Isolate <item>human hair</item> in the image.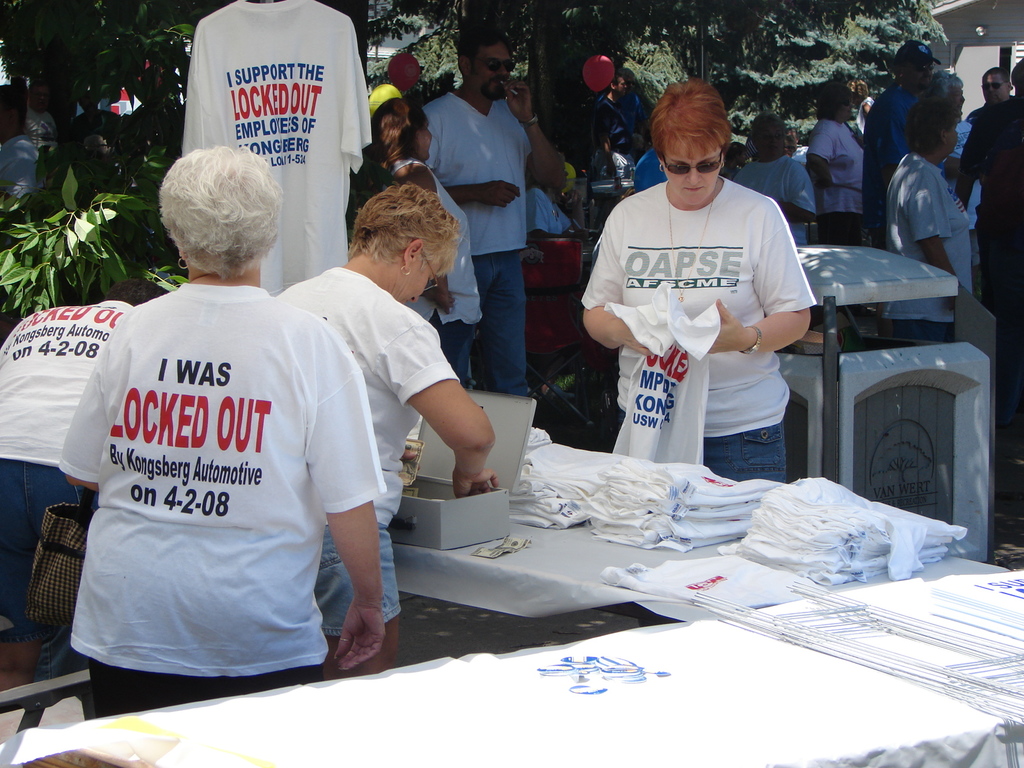
Isolated region: [890, 45, 924, 78].
